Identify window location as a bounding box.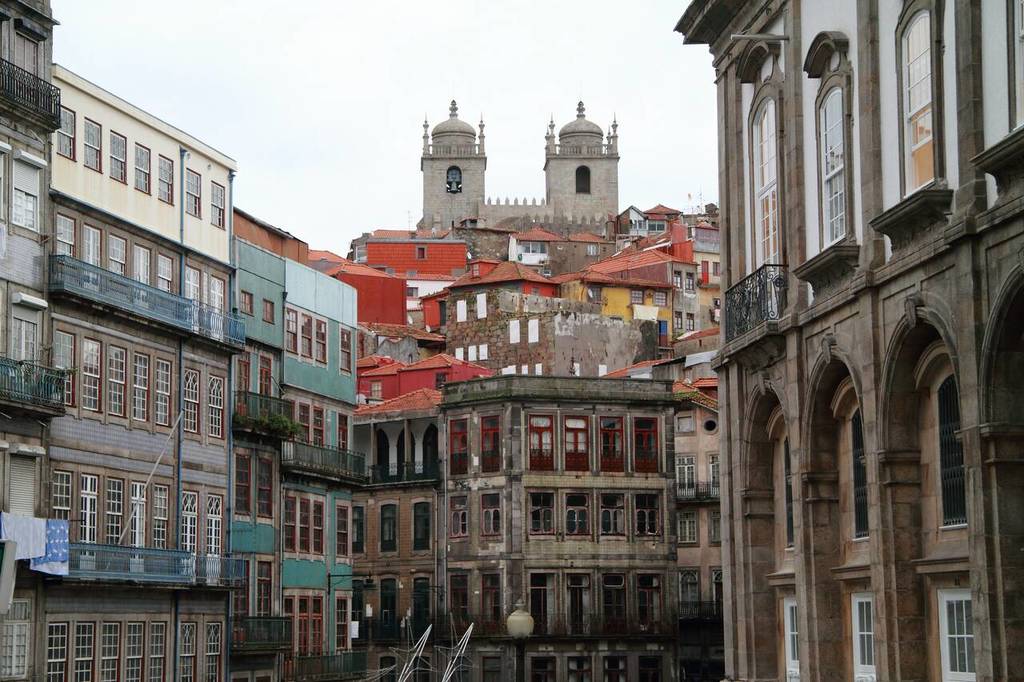
[298, 403, 310, 462].
